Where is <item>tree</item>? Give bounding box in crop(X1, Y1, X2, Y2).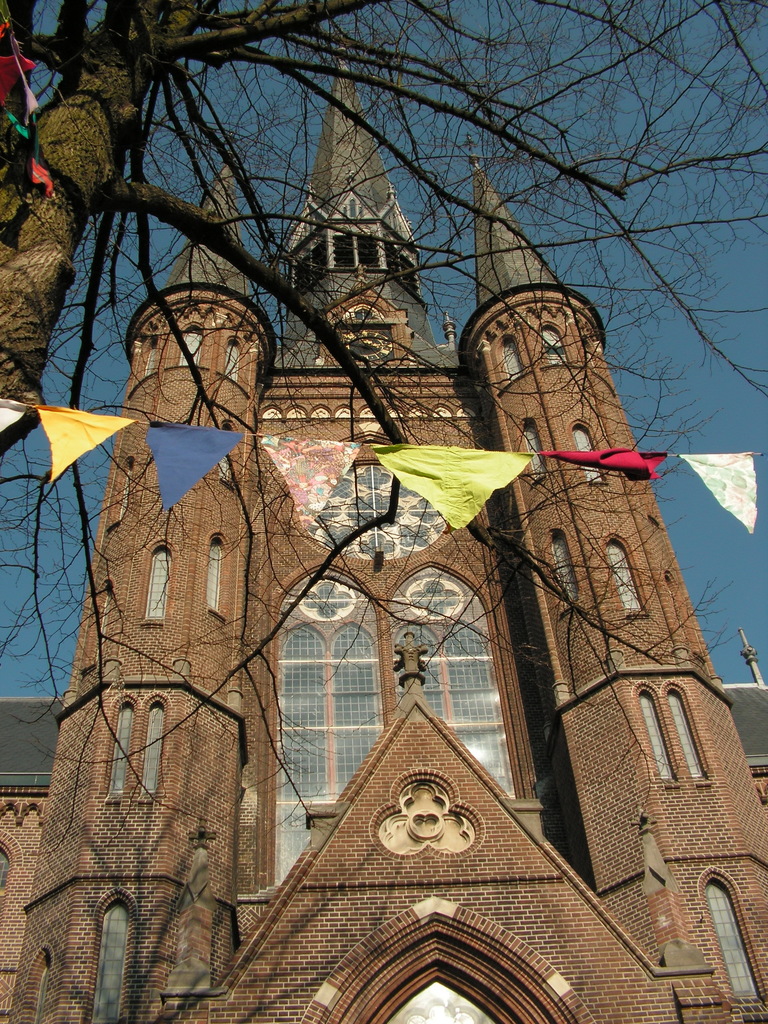
crop(0, 0, 767, 877).
